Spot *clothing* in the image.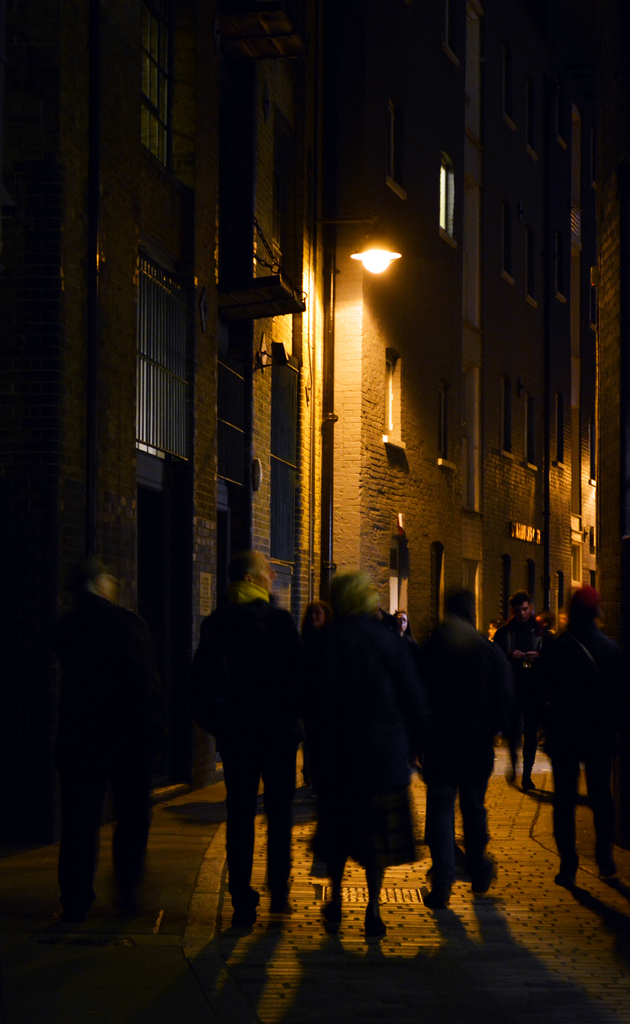
*clothing* found at [194, 607, 290, 916].
